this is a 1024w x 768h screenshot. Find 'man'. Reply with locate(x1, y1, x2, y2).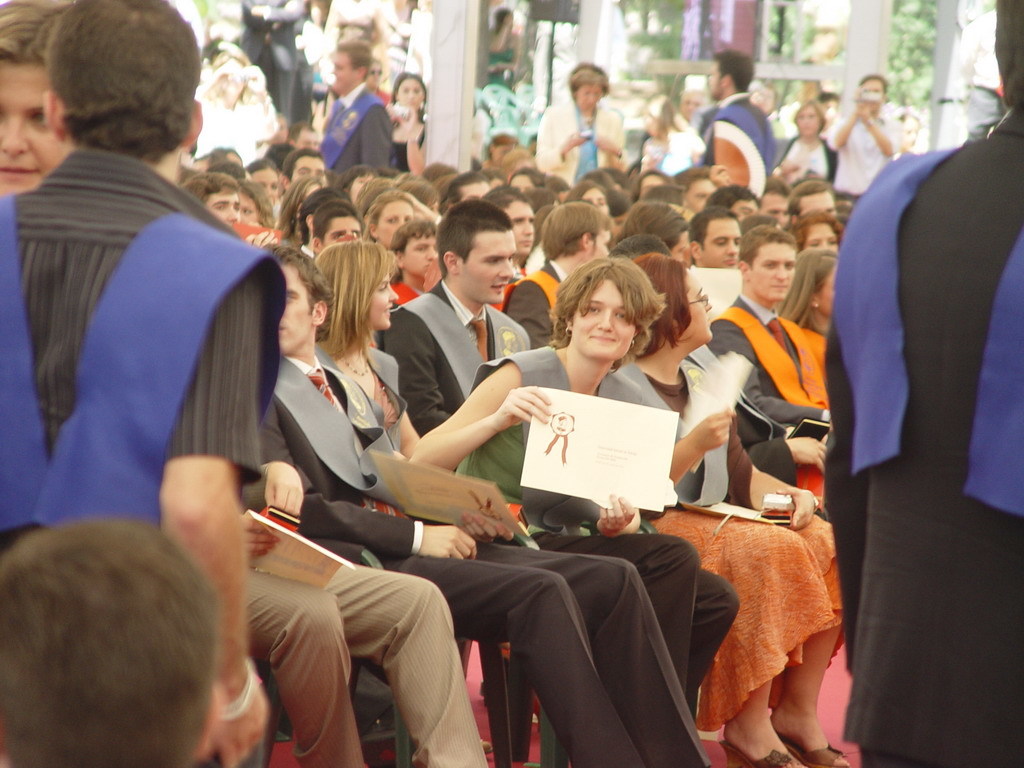
locate(235, 401, 488, 767).
